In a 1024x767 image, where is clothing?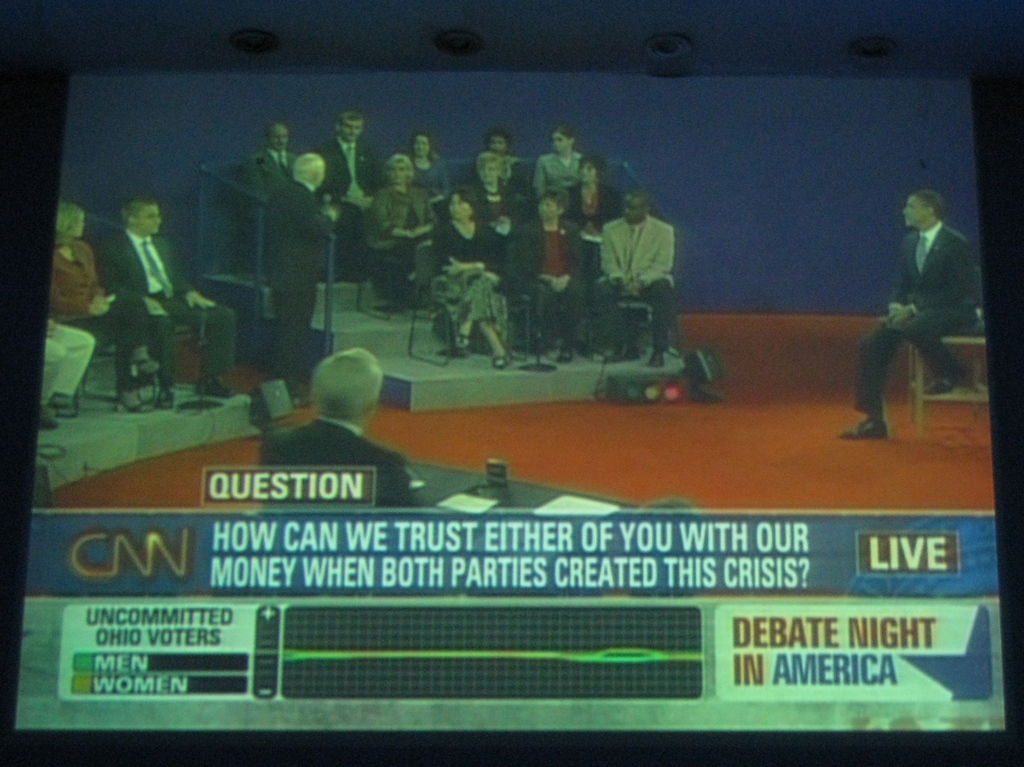
[left=44, top=322, right=95, bottom=404].
